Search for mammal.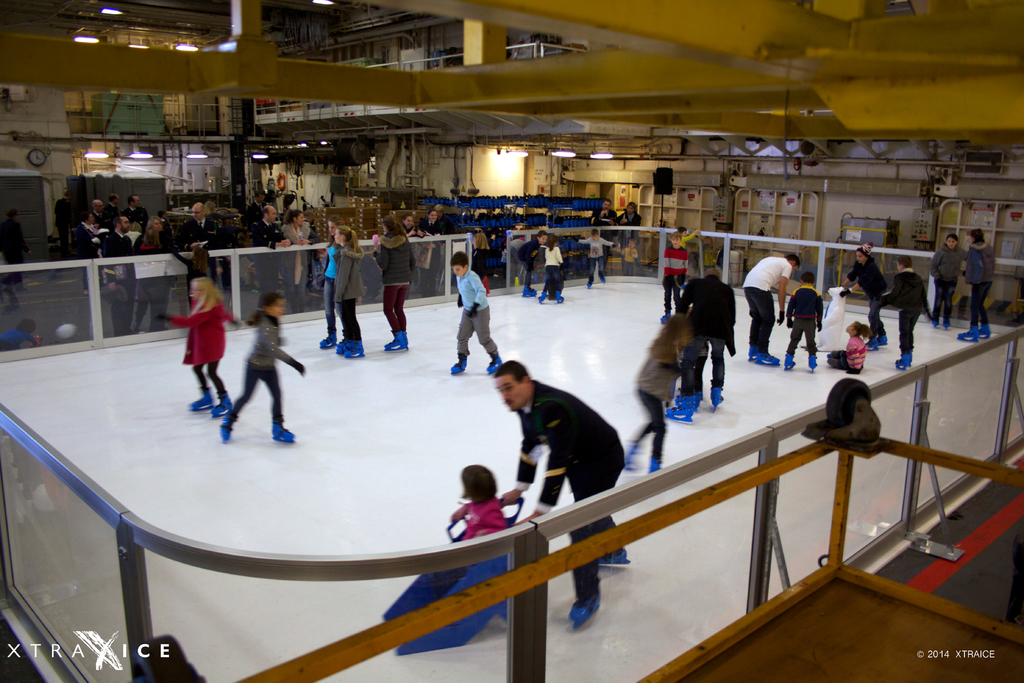
Found at detection(471, 227, 495, 290).
